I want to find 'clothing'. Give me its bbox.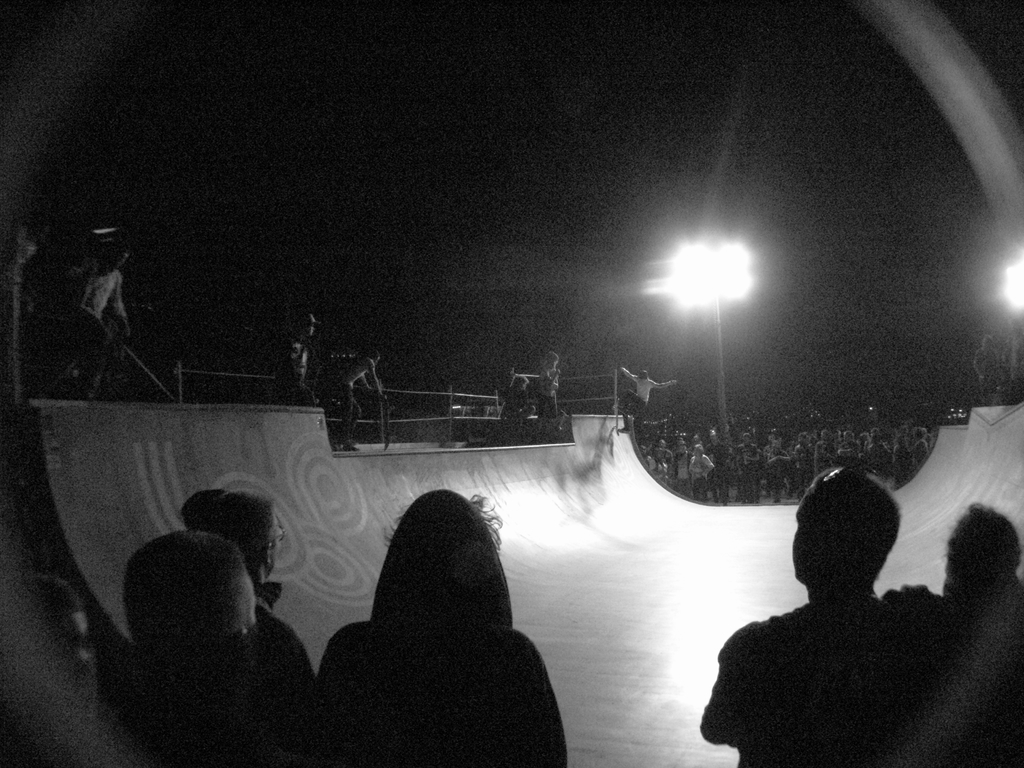
(106, 639, 313, 767).
